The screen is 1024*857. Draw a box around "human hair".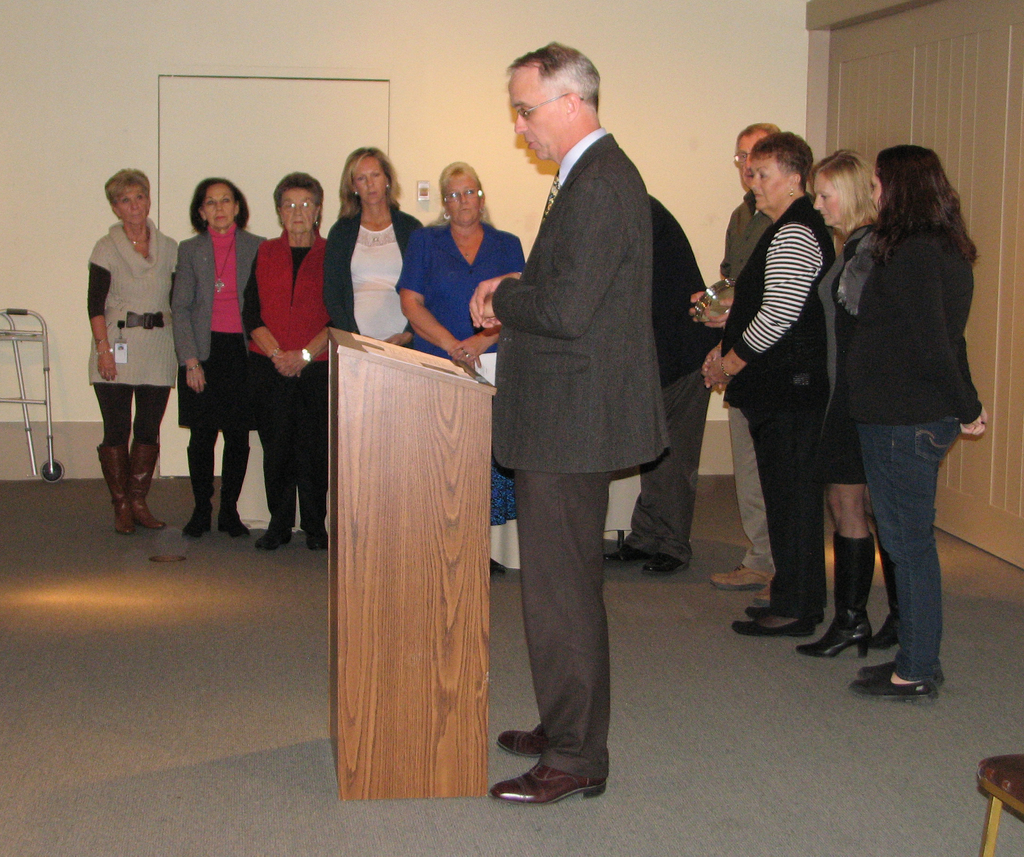
box(106, 166, 152, 217).
